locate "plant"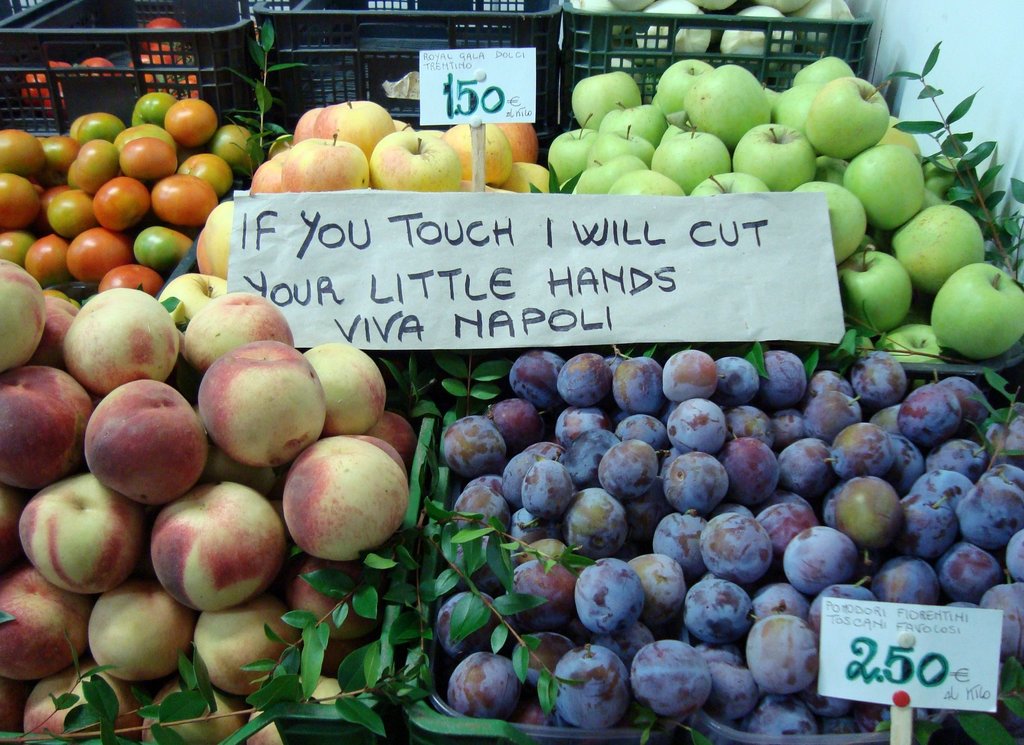
select_region(219, 12, 295, 186)
